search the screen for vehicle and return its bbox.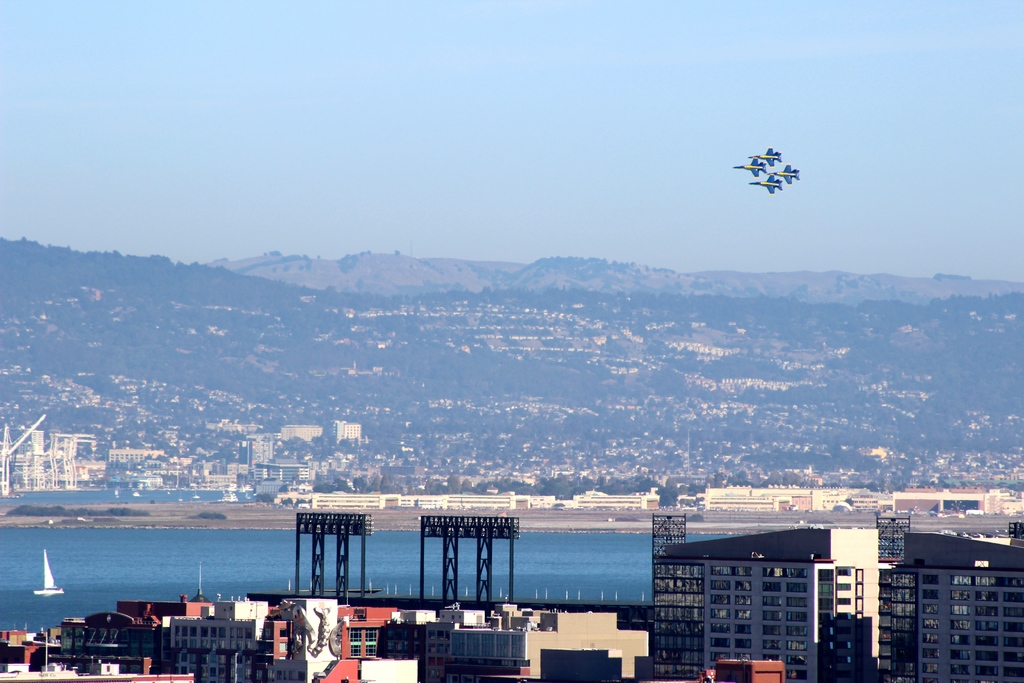
Found: bbox=[735, 136, 812, 195].
